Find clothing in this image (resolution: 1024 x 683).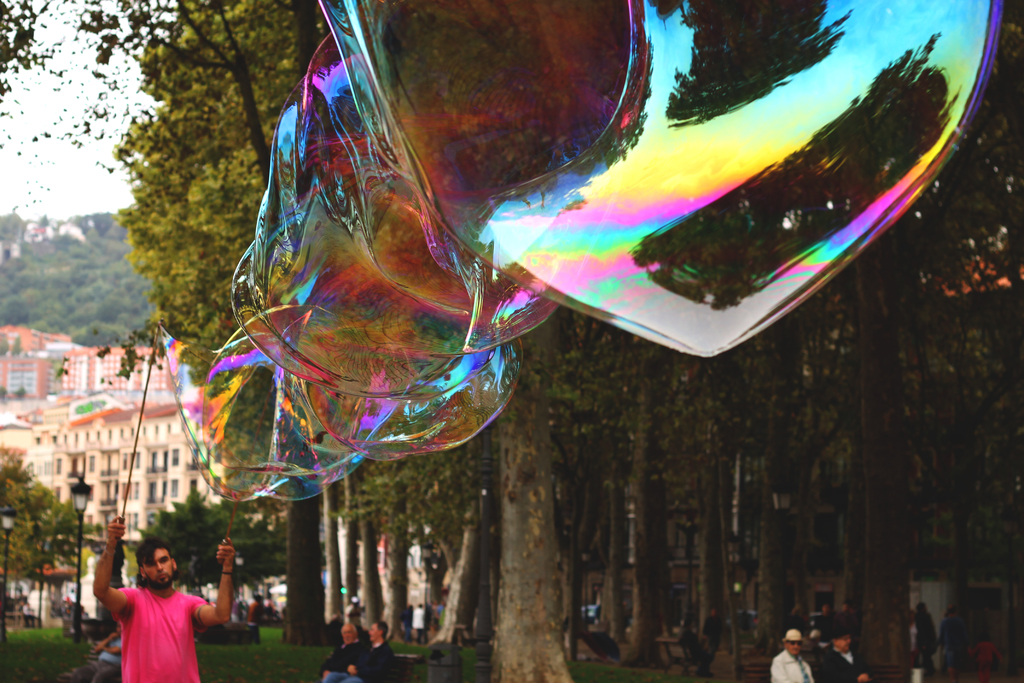
[771,647,812,682].
